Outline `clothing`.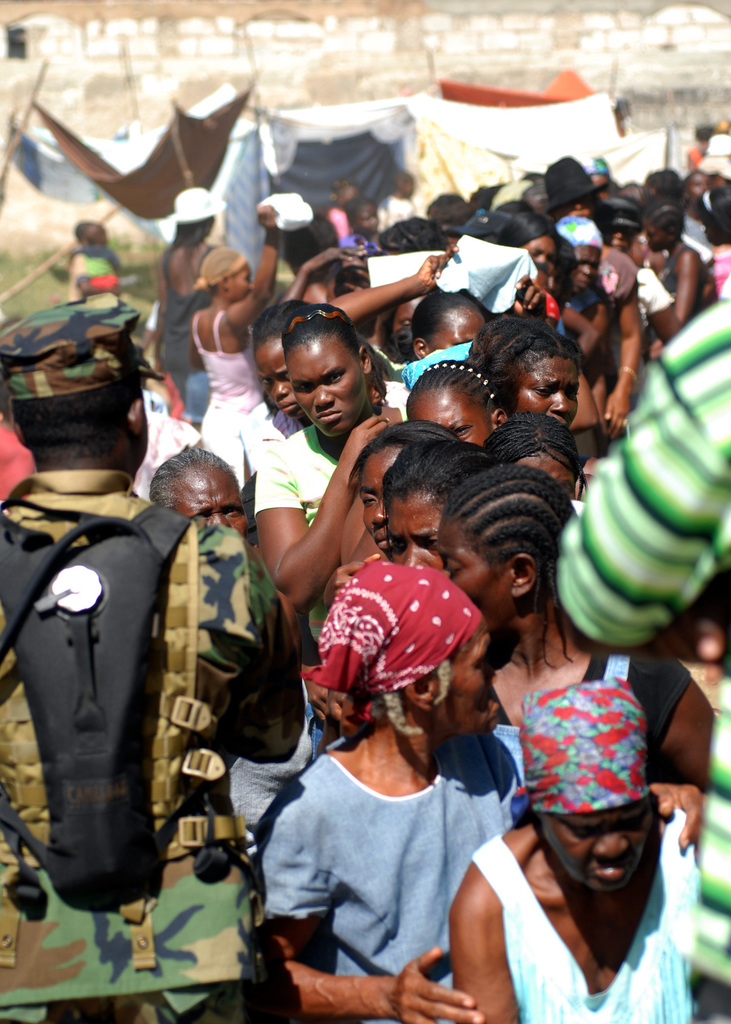
Outline: <bbox>0, 461, 275, 1023</bbox>.
